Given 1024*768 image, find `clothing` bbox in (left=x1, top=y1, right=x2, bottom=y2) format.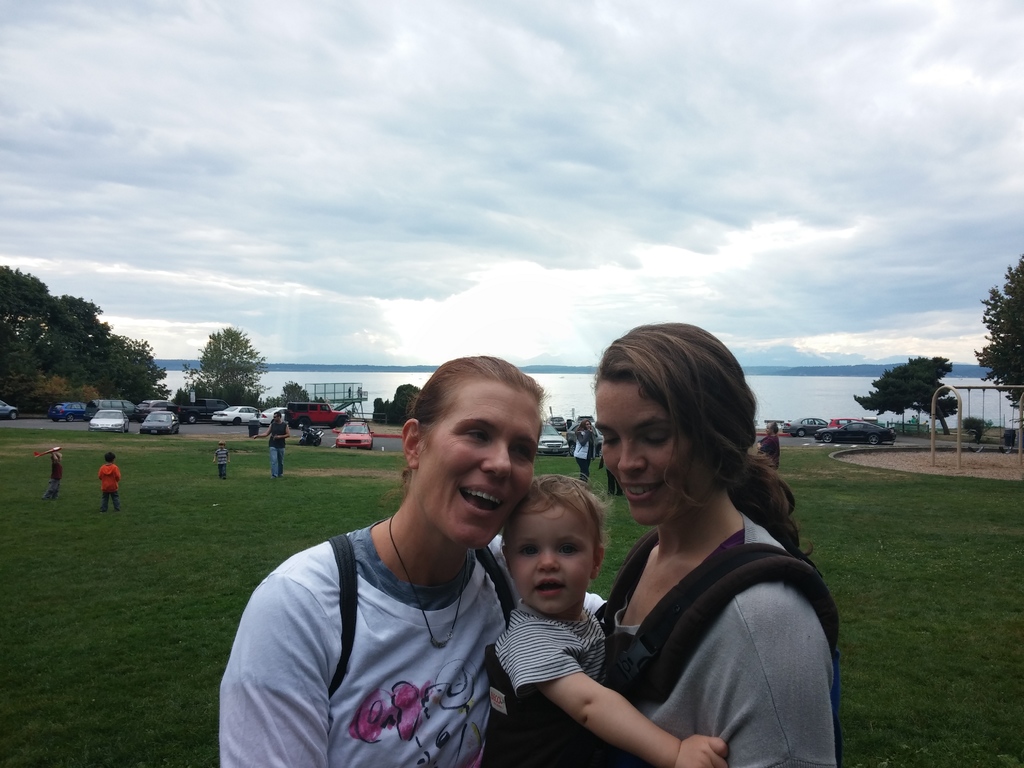
(left=218, top=515, right=599, bottom=767).
